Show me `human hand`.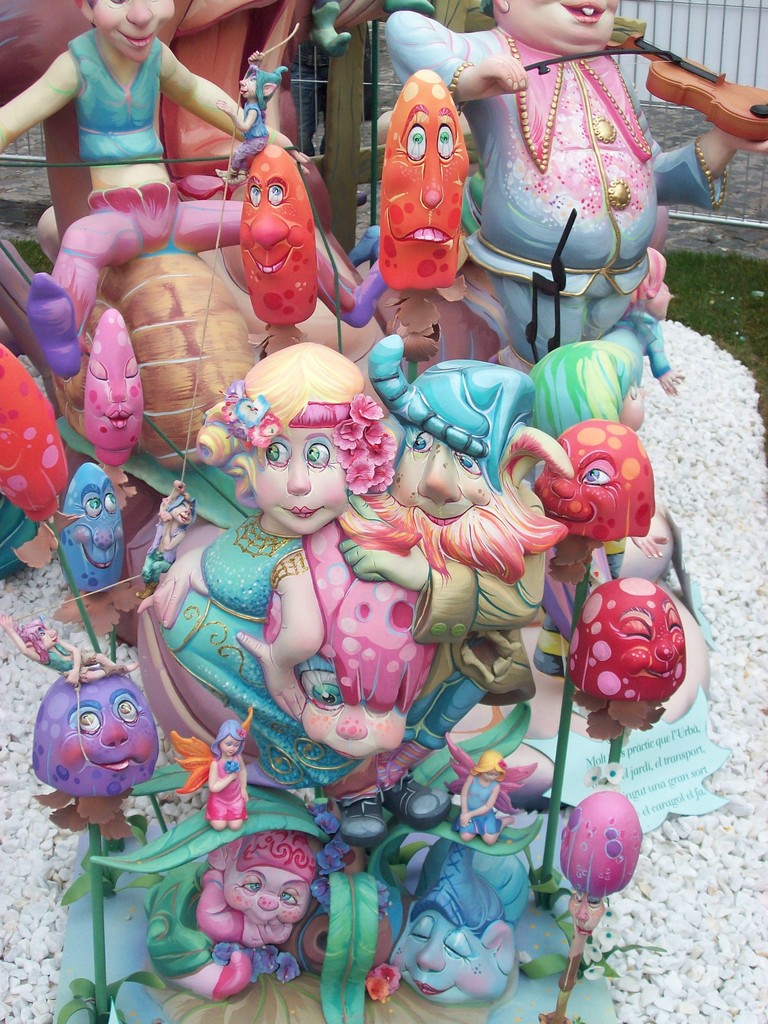
`human hand` is here: box=[131, 550, 210, 631].
